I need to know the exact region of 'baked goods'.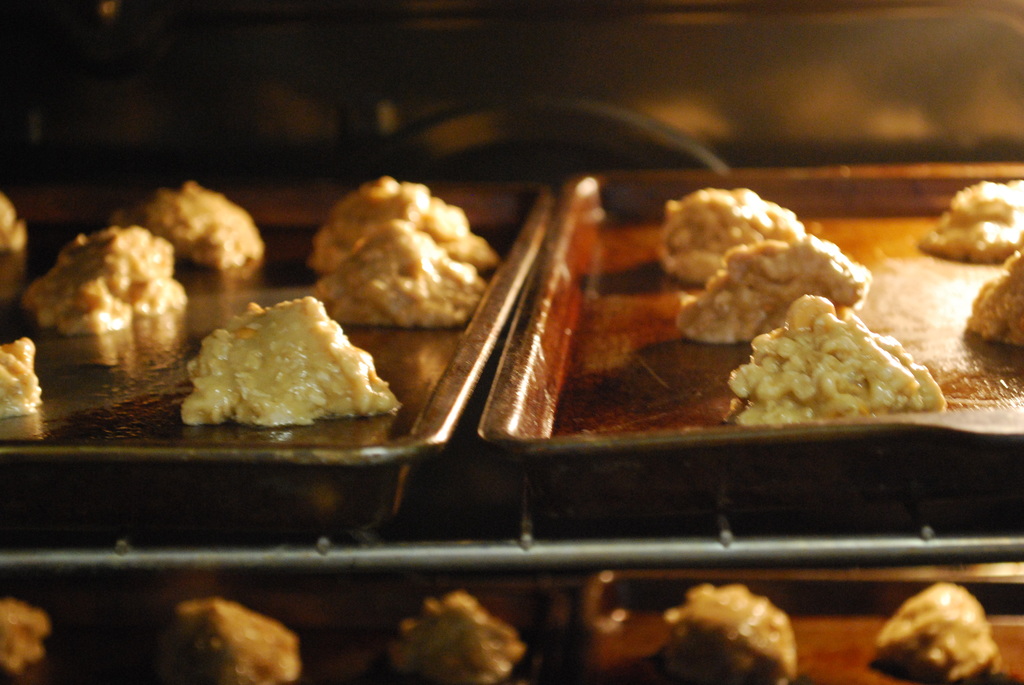
Region: bbox=[28, 222, 186, 335].
